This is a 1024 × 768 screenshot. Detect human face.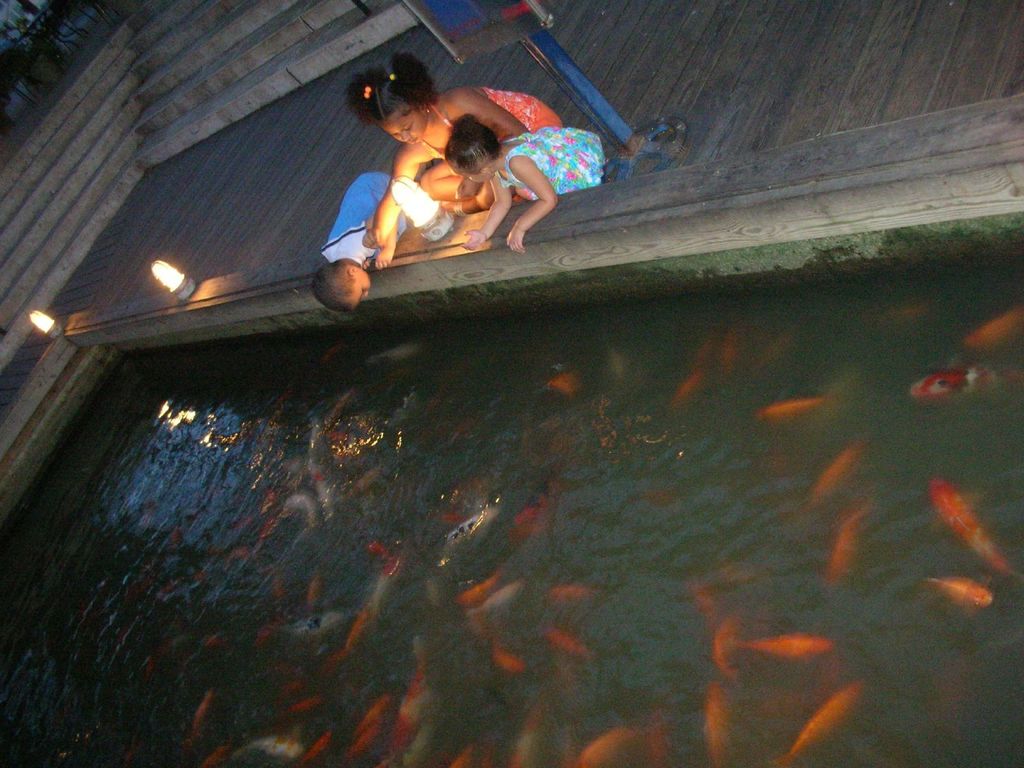
(385, 106, 423, 147).
